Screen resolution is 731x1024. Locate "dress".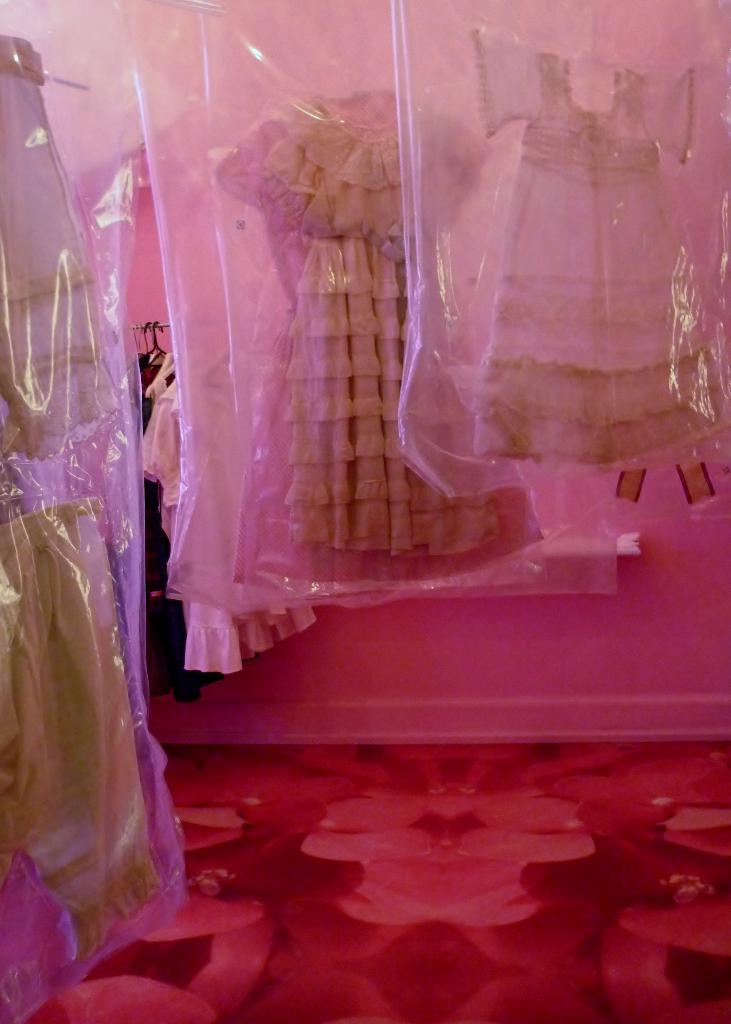
region(0, 263, 163, 1017).
